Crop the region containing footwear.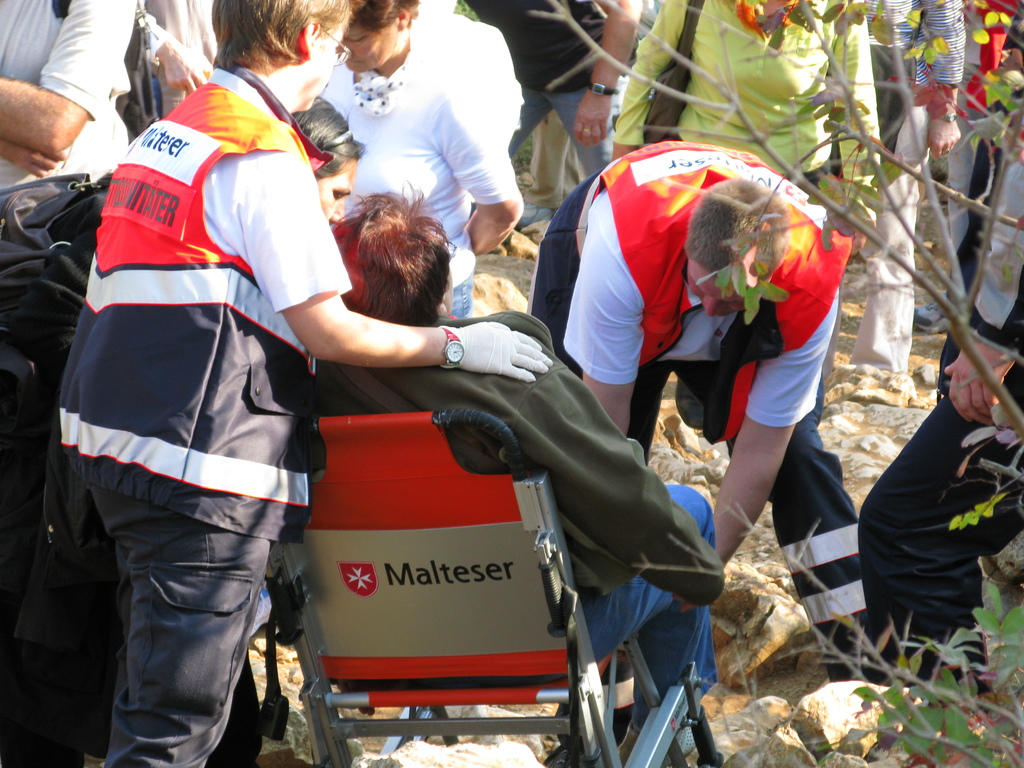
Crop region: detection(914, 305, 956, 334).
